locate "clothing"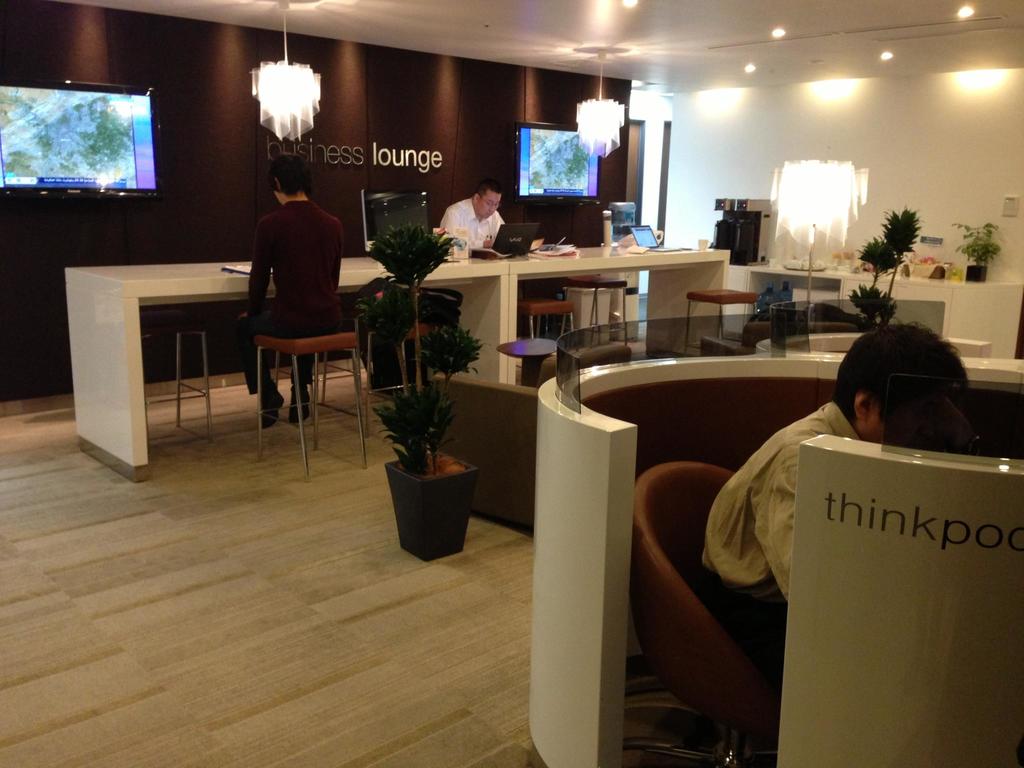
[x1=698, y1=393, x2=862, y2=680]
